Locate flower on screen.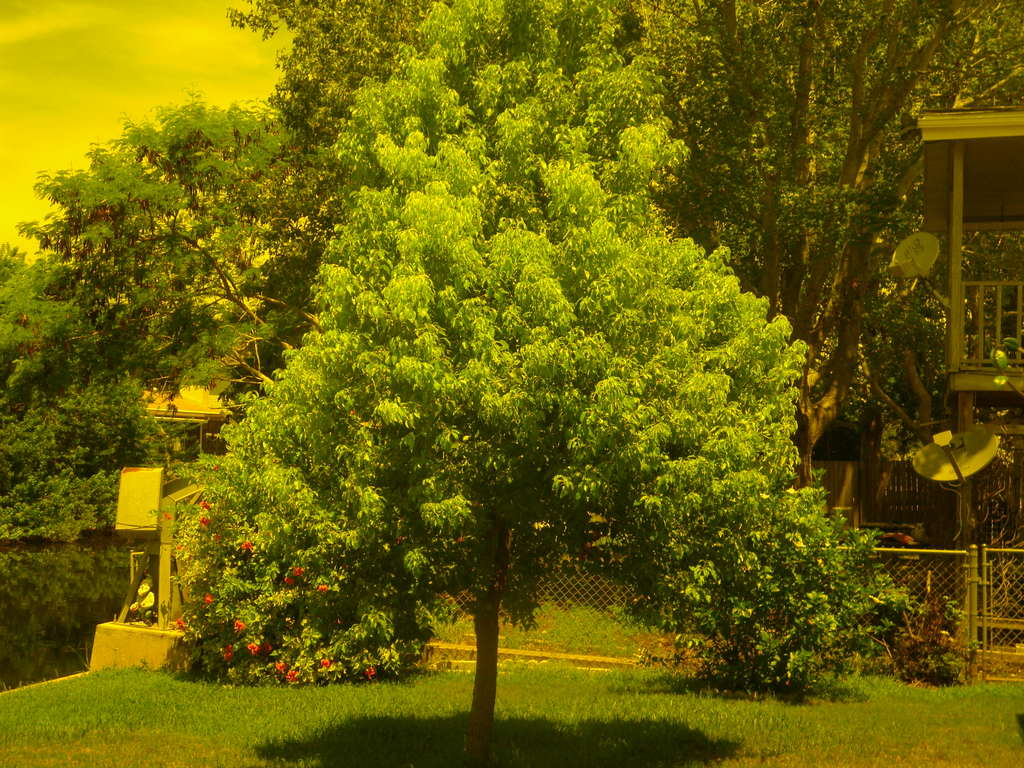
On screen at 237,538,257,552.
